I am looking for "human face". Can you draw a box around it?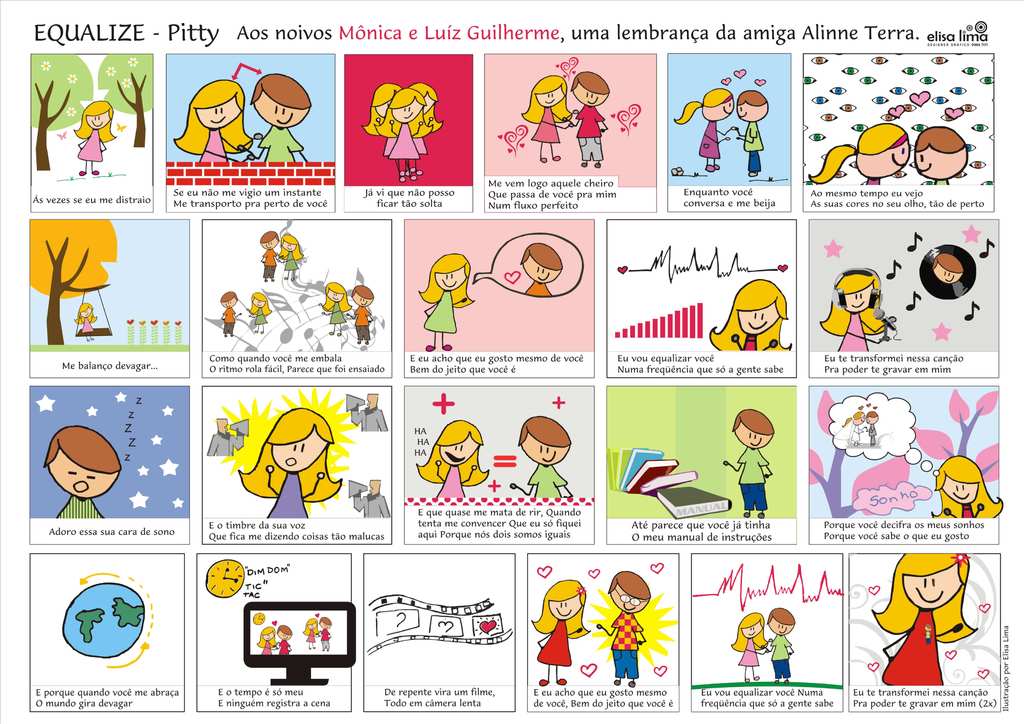
Sure, the bounding box is bbox=[918, 149, 968, 182].
